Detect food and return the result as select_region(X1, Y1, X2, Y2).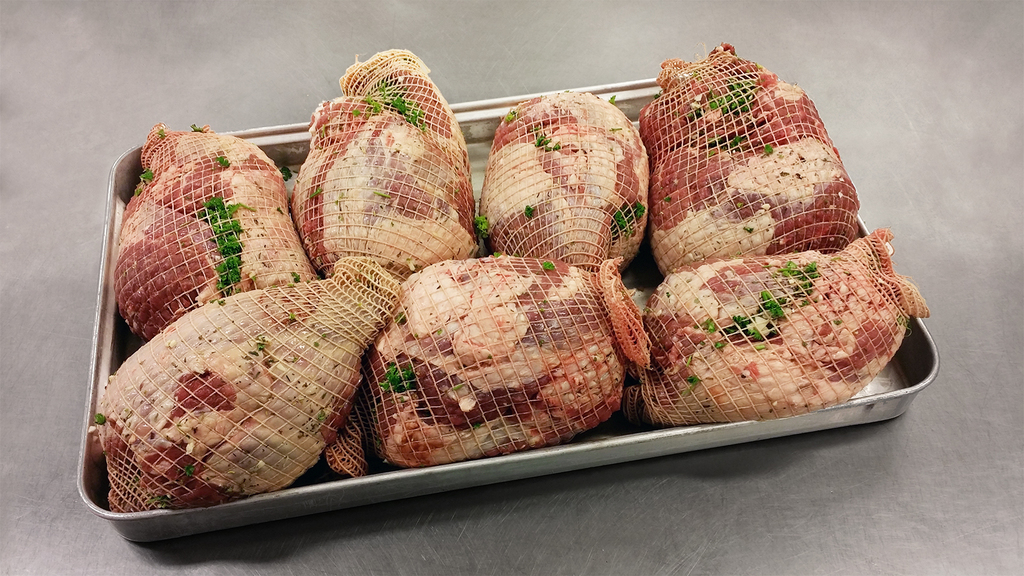
select_region(389, 257, 639, 435).
